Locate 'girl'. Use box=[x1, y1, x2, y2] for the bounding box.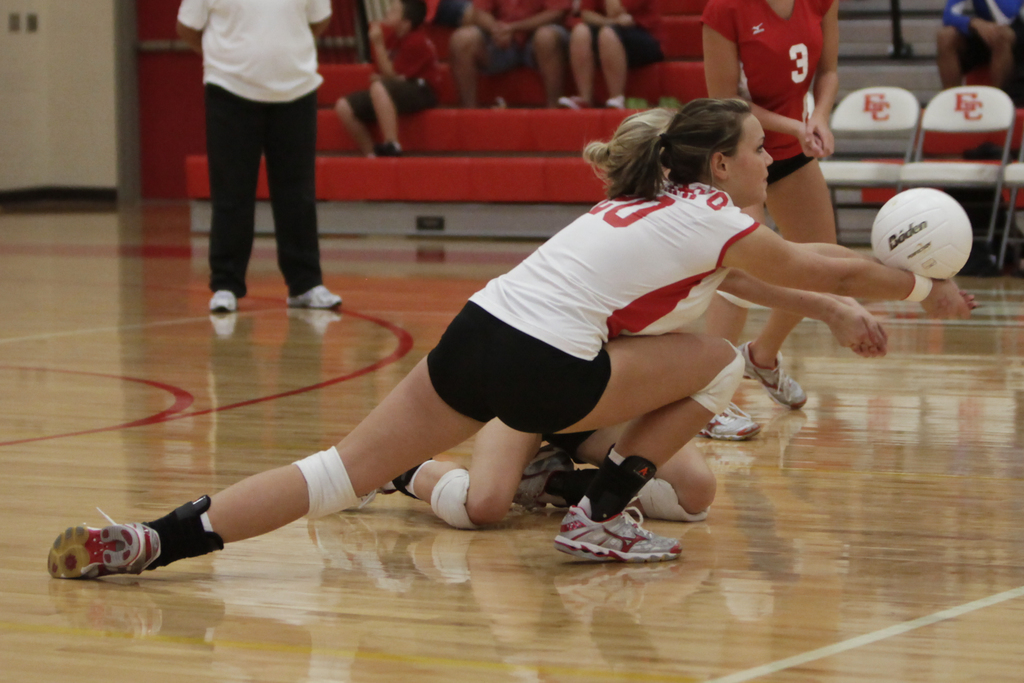
box=[698, 0, 836, 441].
